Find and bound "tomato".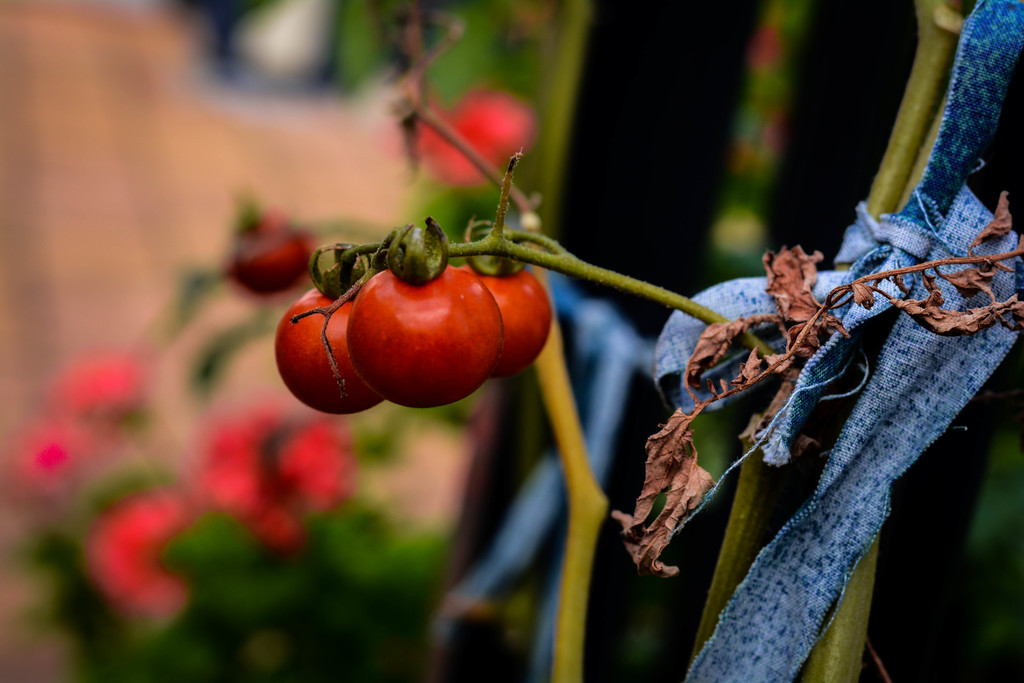
Bound: box=[345, 211, 502, 409].
